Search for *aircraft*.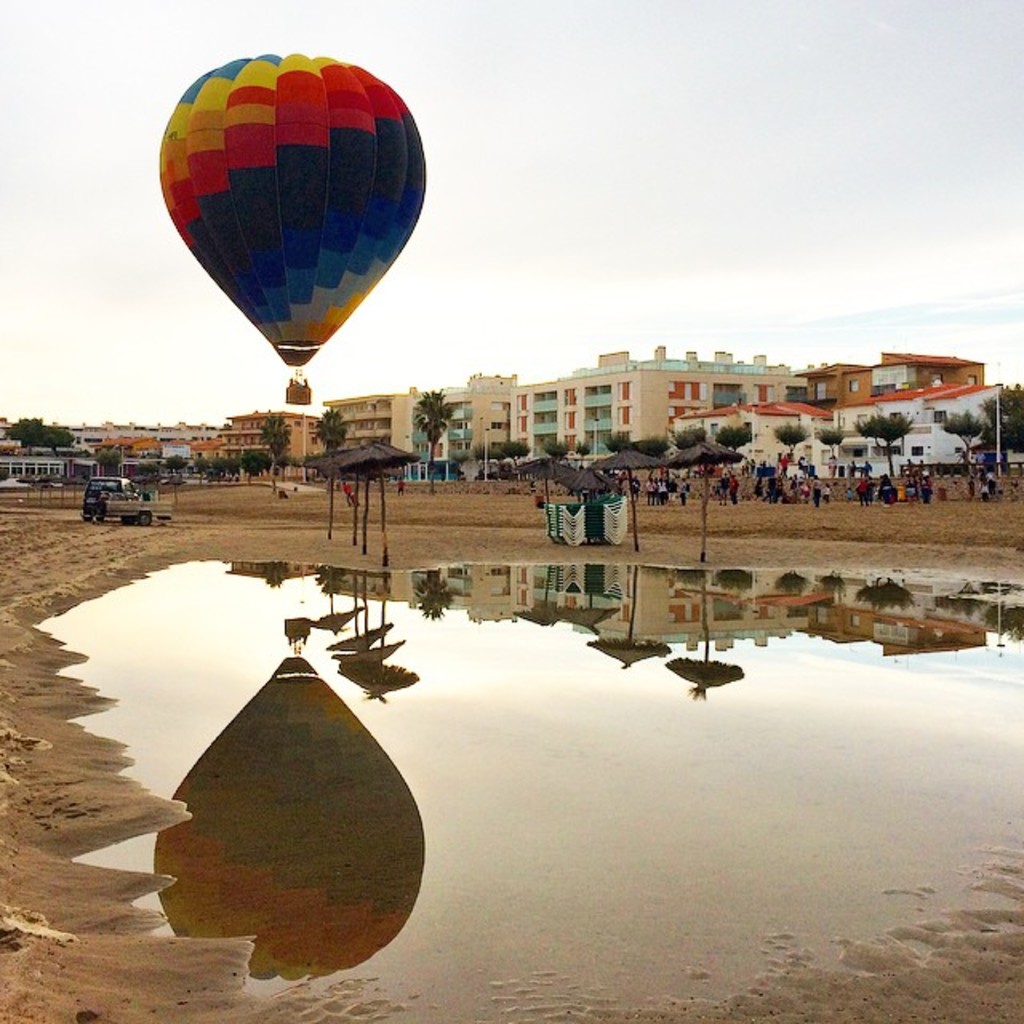
Found at detection(158, 46, 432, 406).
